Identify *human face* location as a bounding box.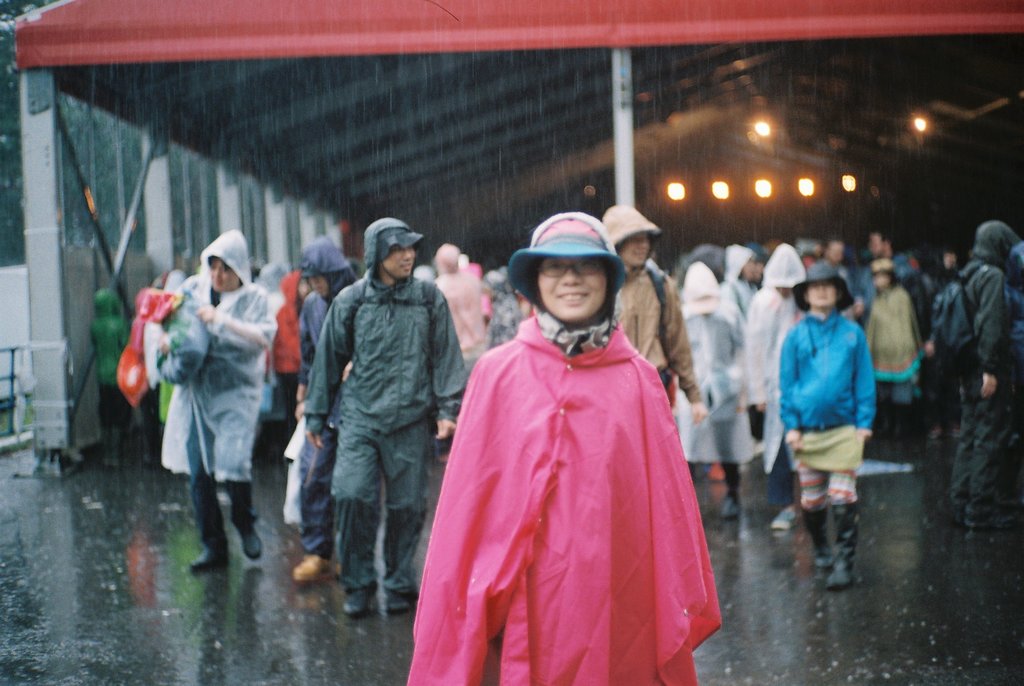
bbox(207, 256, 238, 291).
